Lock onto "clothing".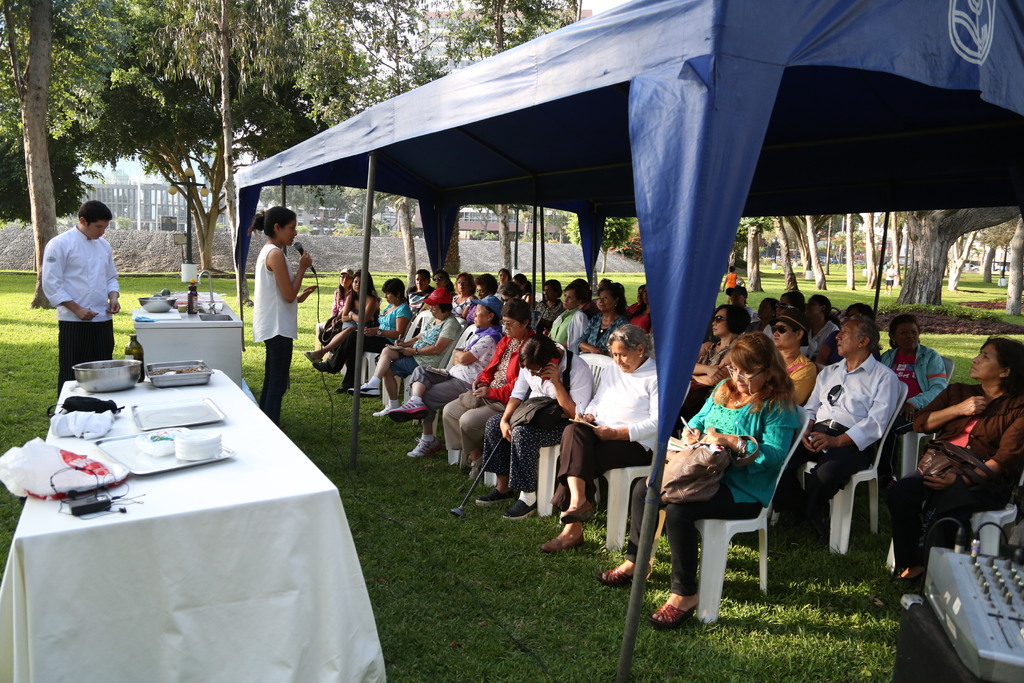
Locked: x1=582, y1=307, x2=626, y2=357.
